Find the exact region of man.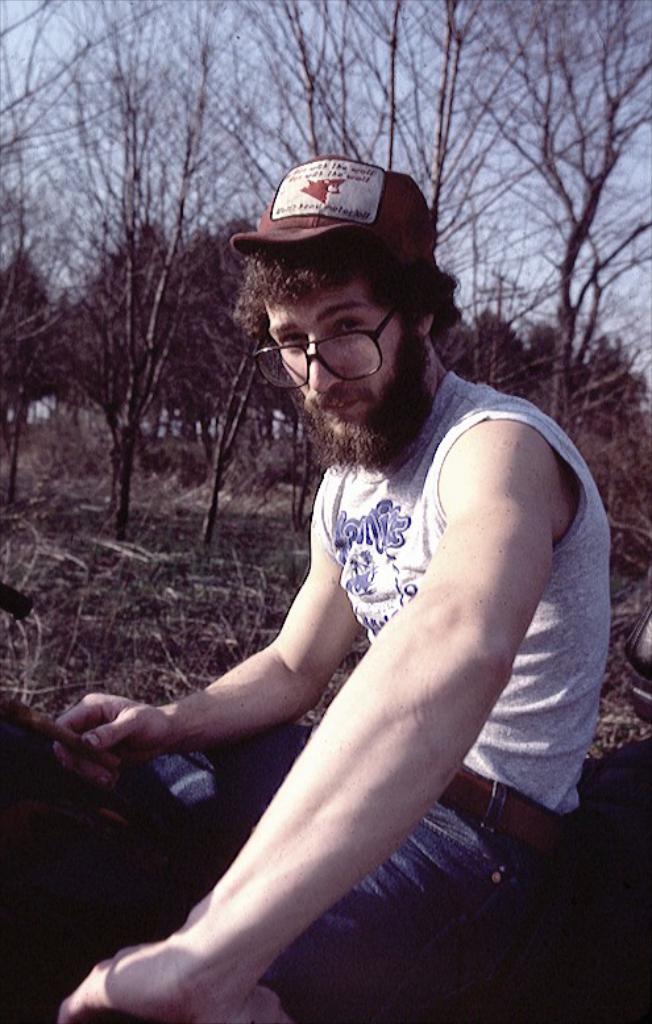
Exact region: 112 155 599 1017.
